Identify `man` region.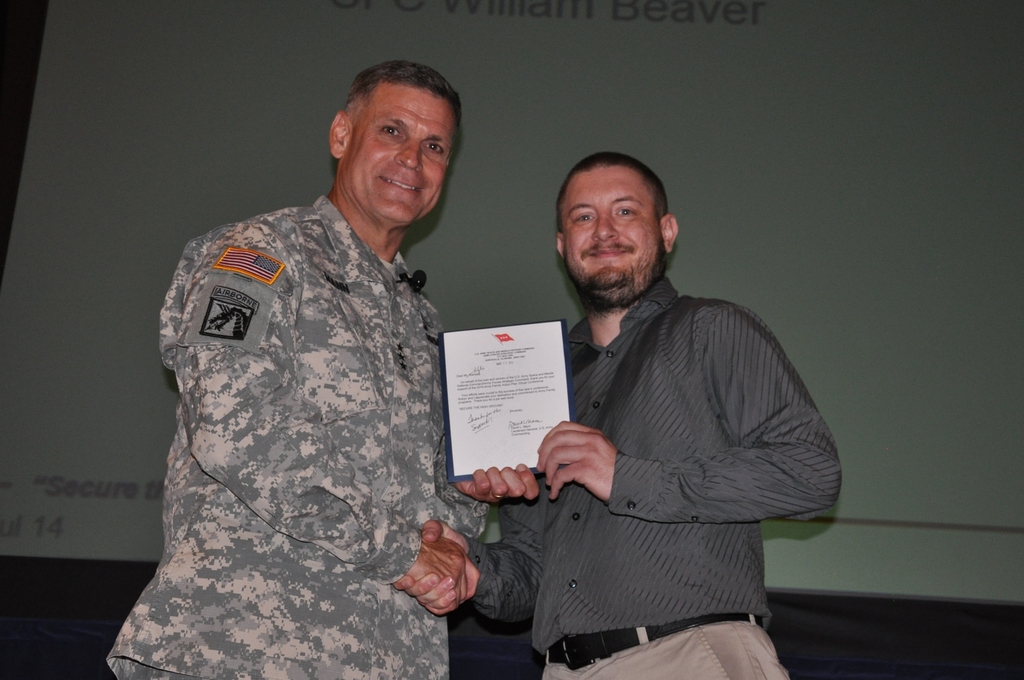
Region: <region>414, 163, 815, 679</region>.
